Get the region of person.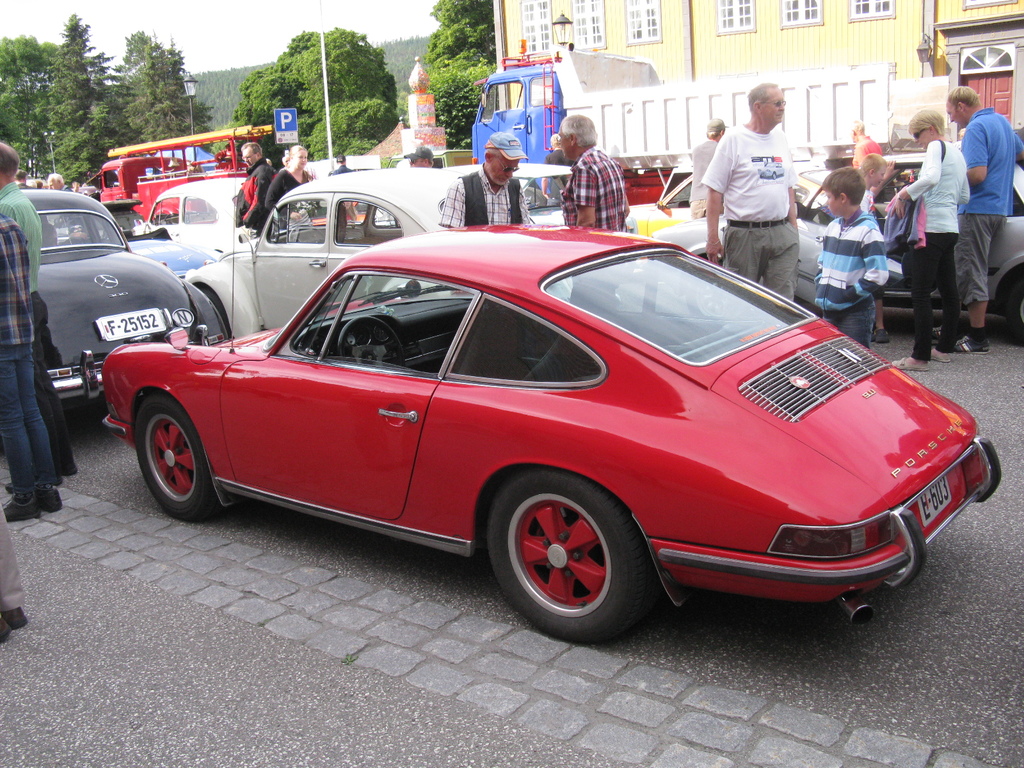
x1=538, y1=131, x2=578, y2=209.
